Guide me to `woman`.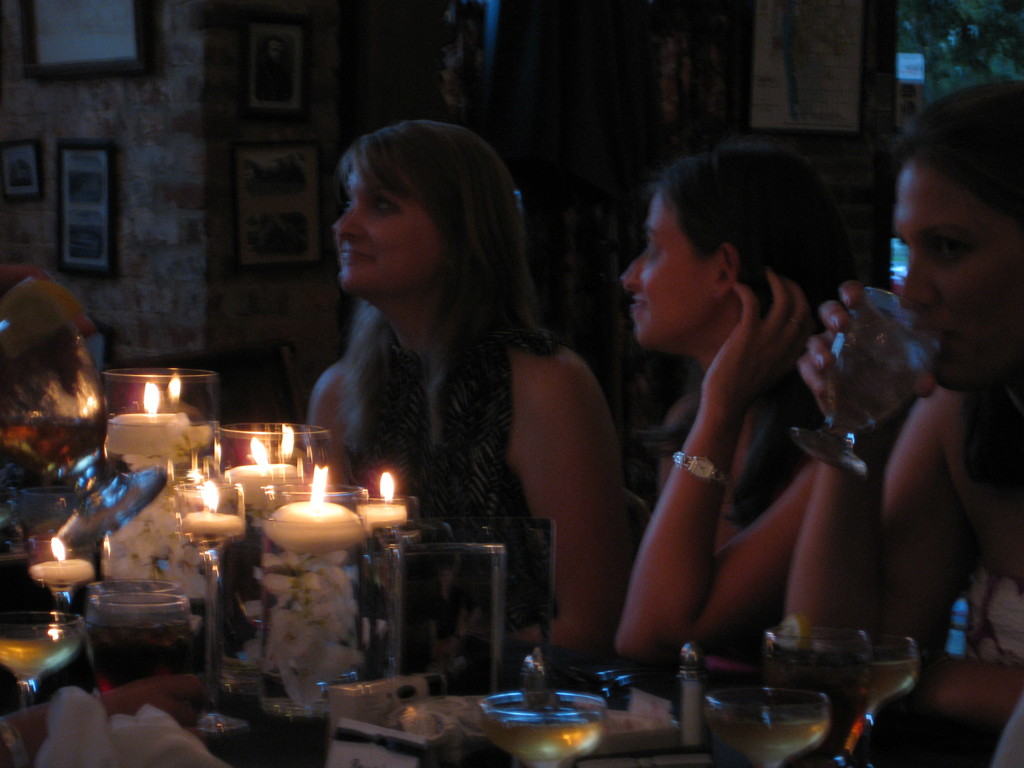
Guidance: [793, 73, 1023, 735].
